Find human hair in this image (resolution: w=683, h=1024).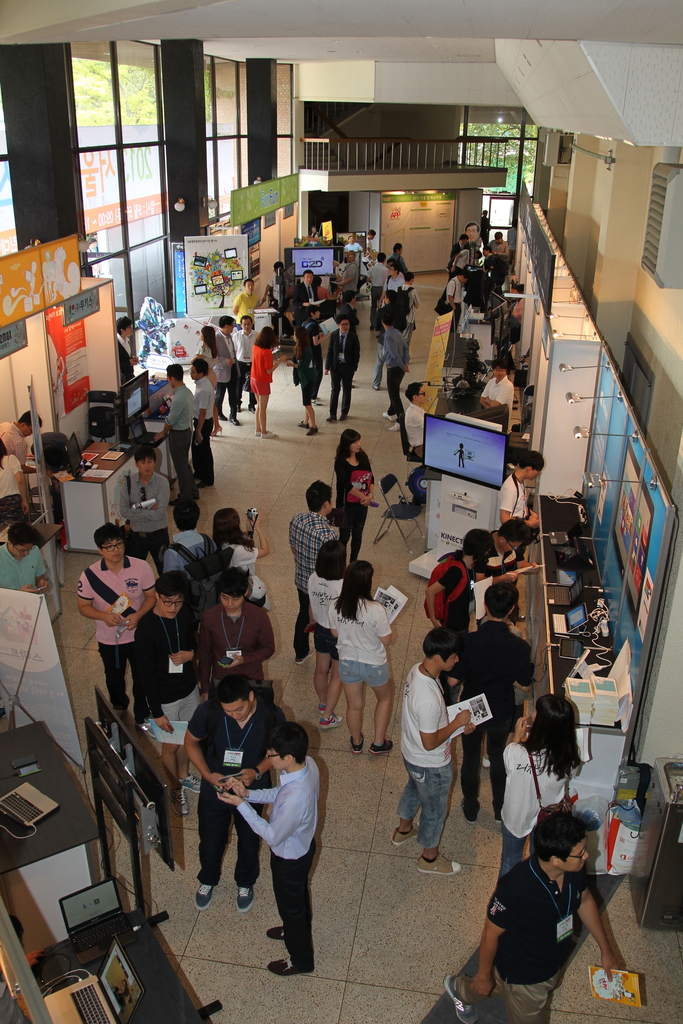
[215,502,250,550].
